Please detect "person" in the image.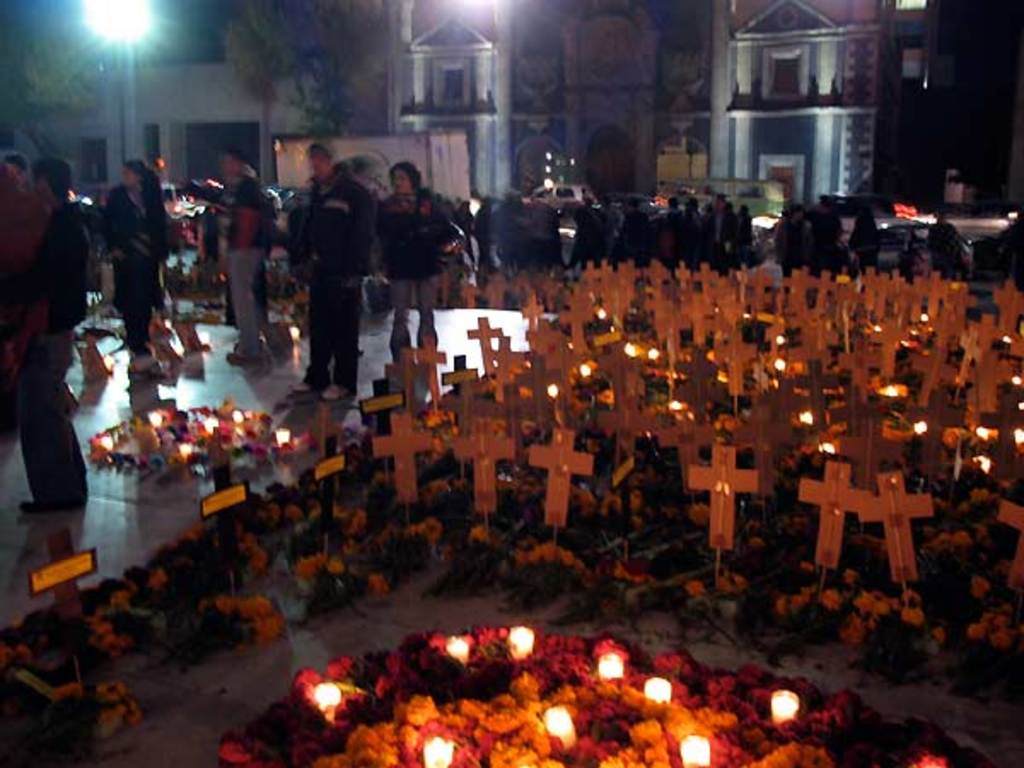
box=[3, 157, 99, 514].
